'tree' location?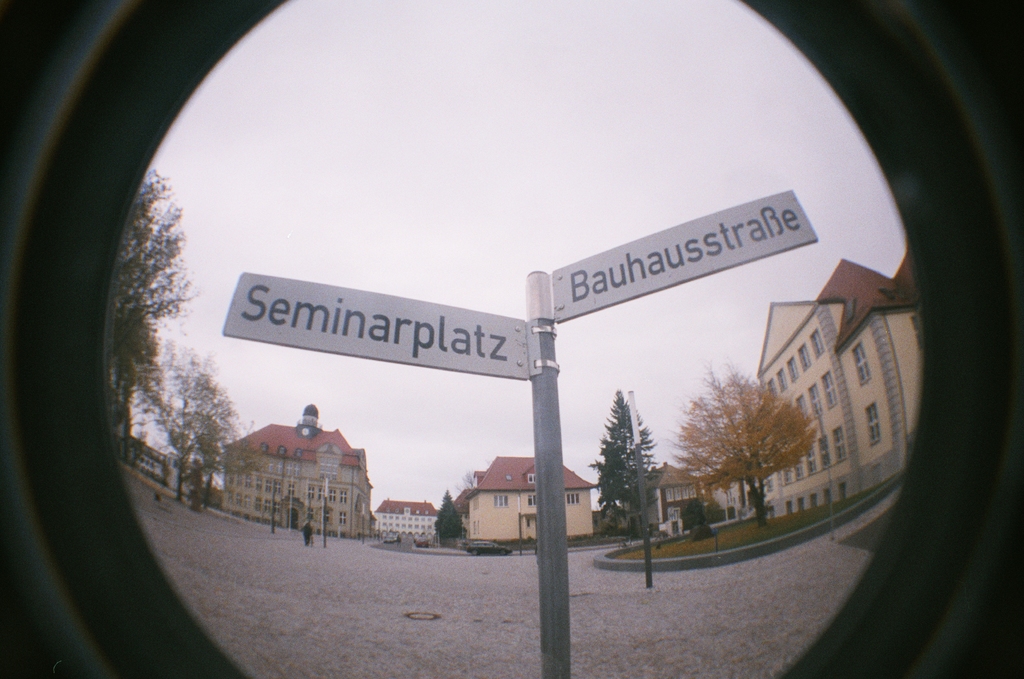
(429, 486, 460, 538)
